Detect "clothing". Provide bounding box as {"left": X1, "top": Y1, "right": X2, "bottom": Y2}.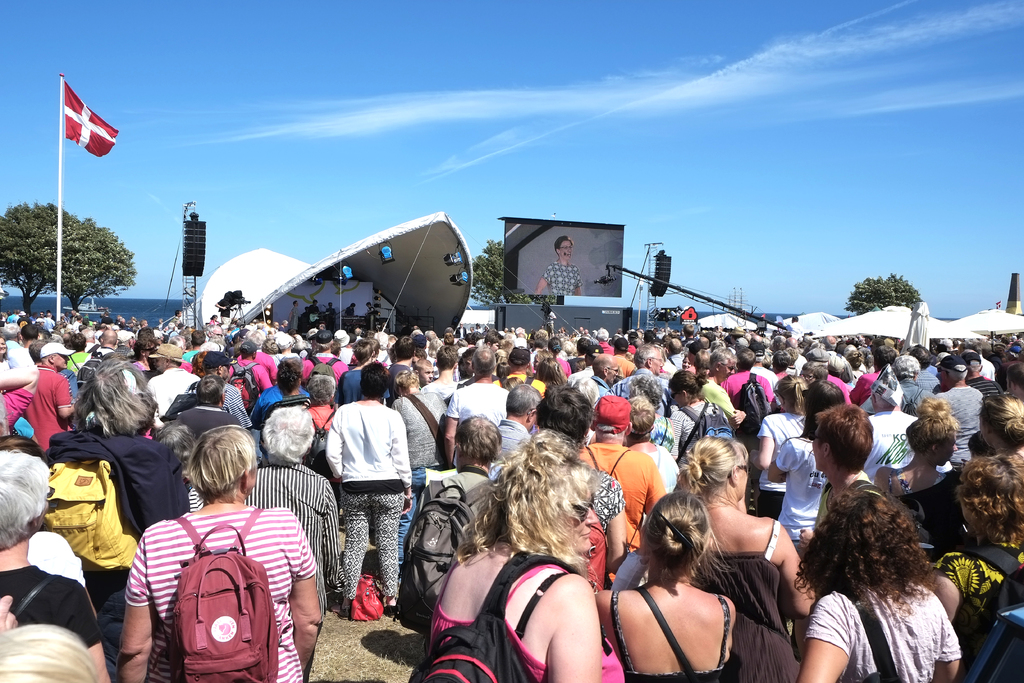
{"left": 396, "top": 388, "right": 447, "bottom": 491}.
